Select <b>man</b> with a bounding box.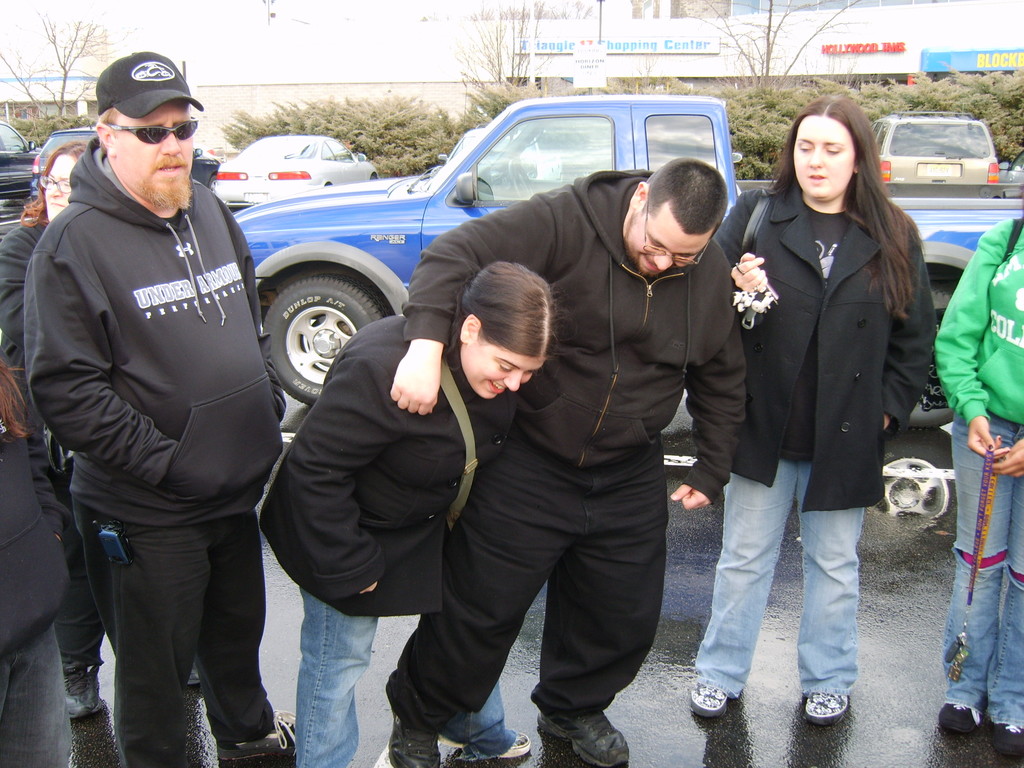
<region>388, 156, 751, 767</region>.
